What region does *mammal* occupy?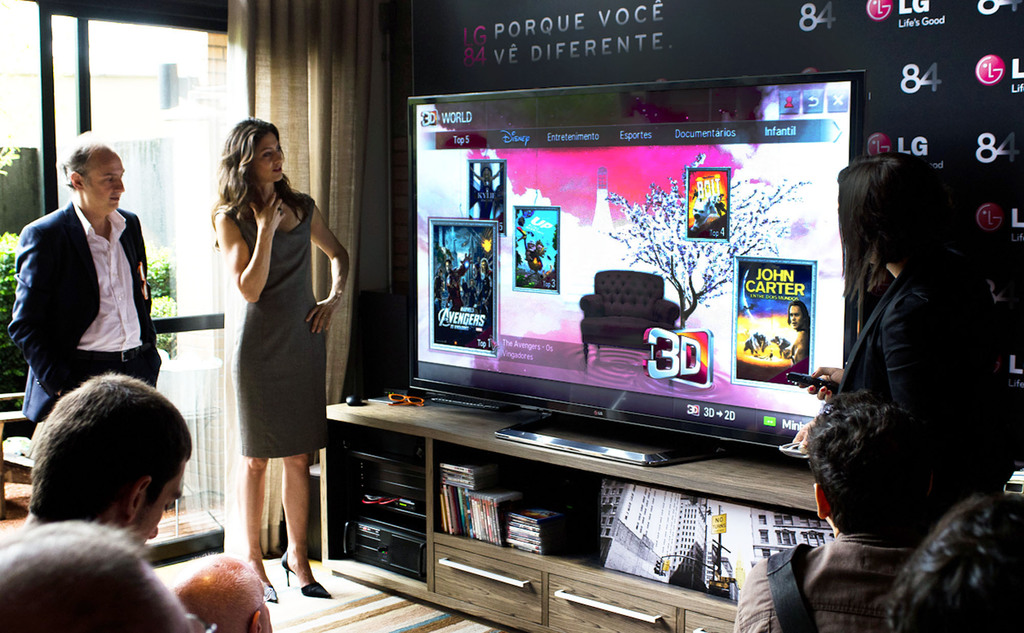
(206,118,353,603).
